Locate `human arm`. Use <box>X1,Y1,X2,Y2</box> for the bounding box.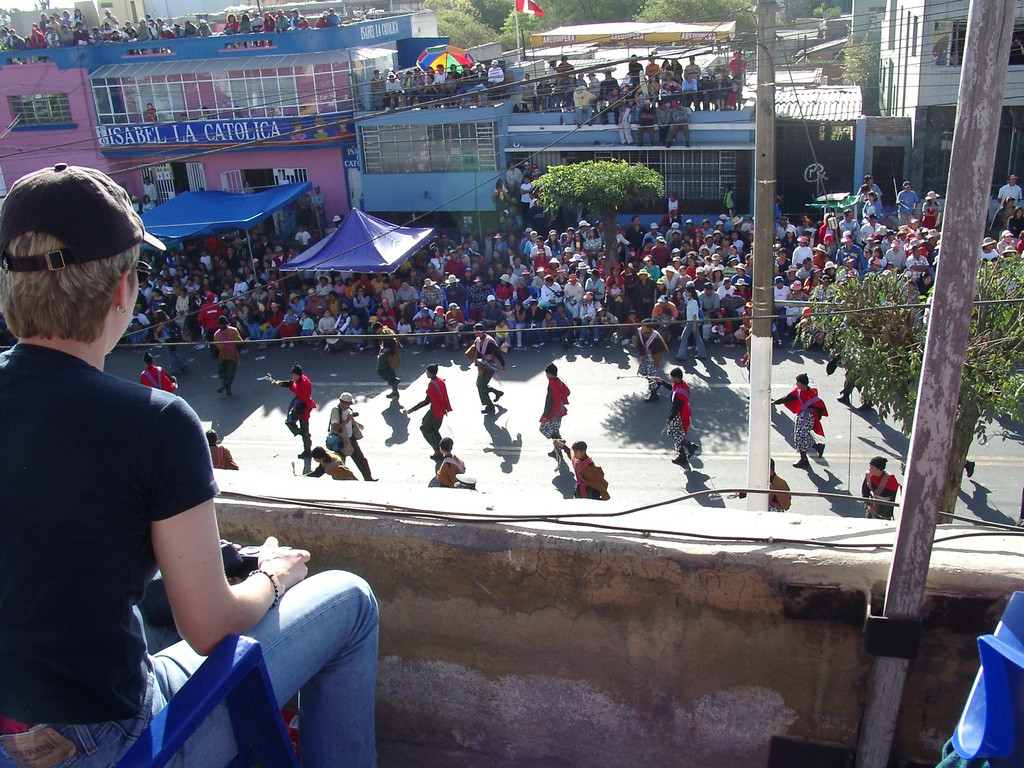
<box>378,332,398,359</box>.
